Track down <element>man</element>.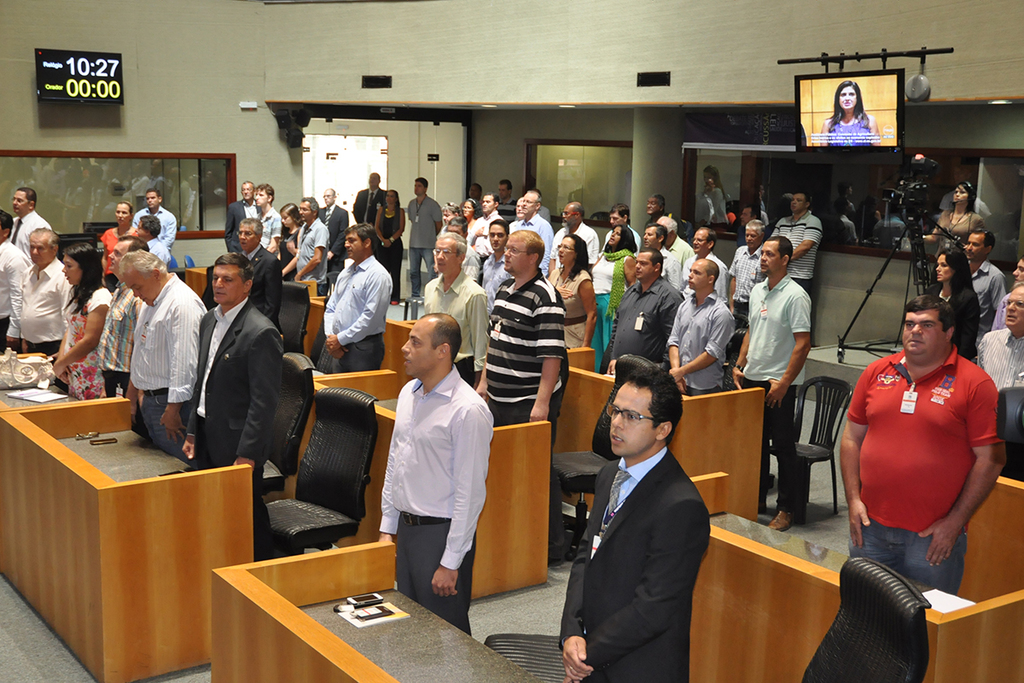
Tracked to 602,242,684,371.
